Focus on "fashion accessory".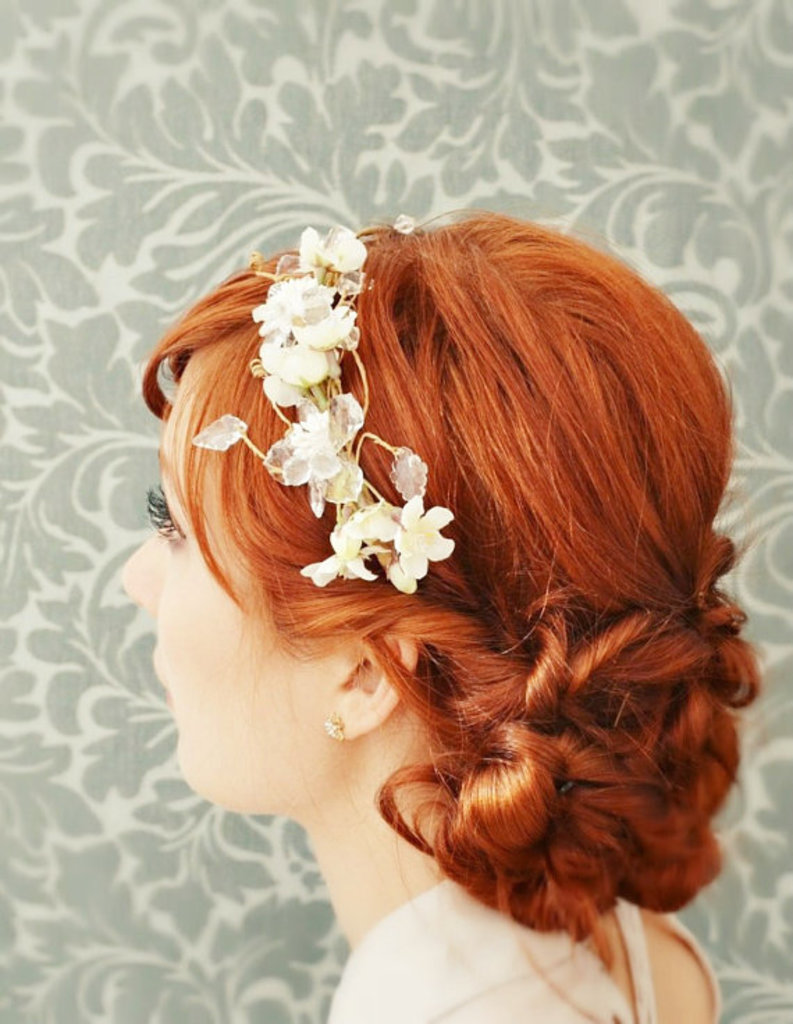
Focused at 189:207:462:598.
